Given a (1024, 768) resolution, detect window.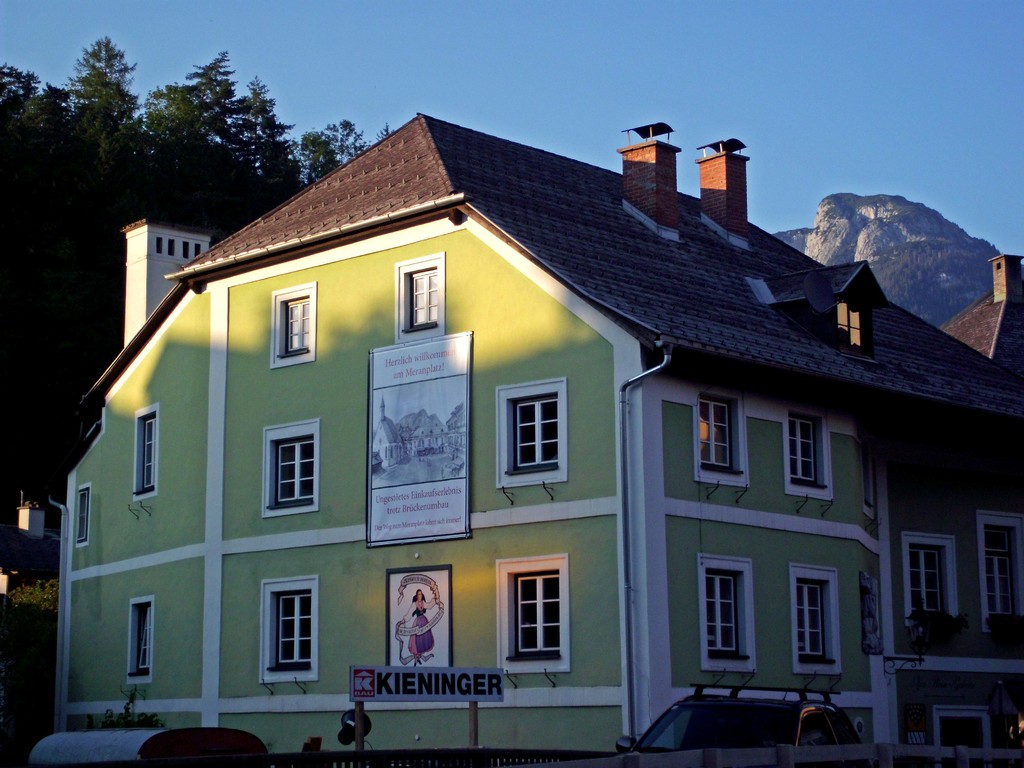
(397,265,452,326).
